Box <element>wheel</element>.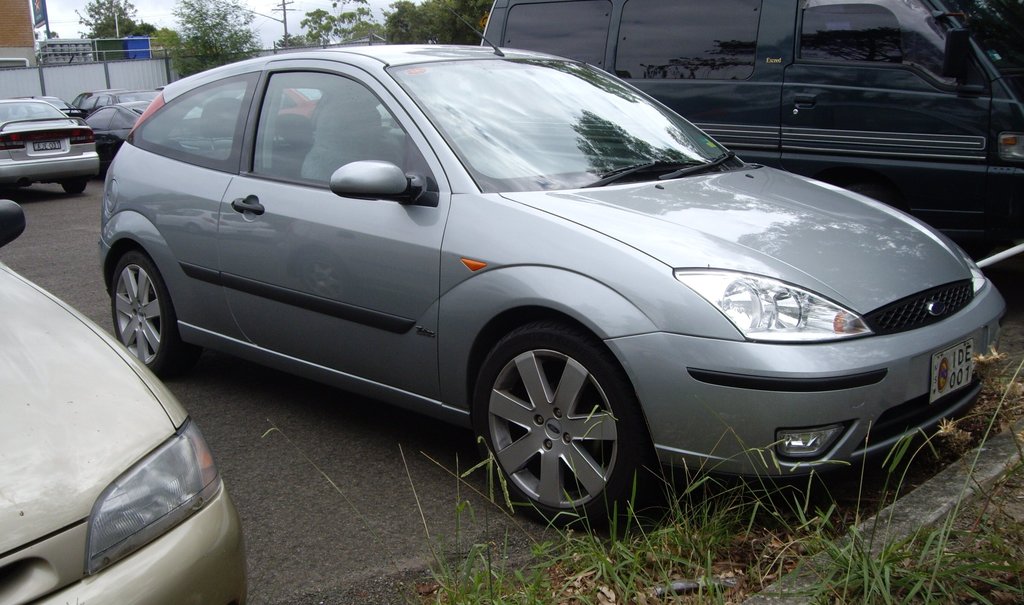
locate(58, 175, 89, 197).
